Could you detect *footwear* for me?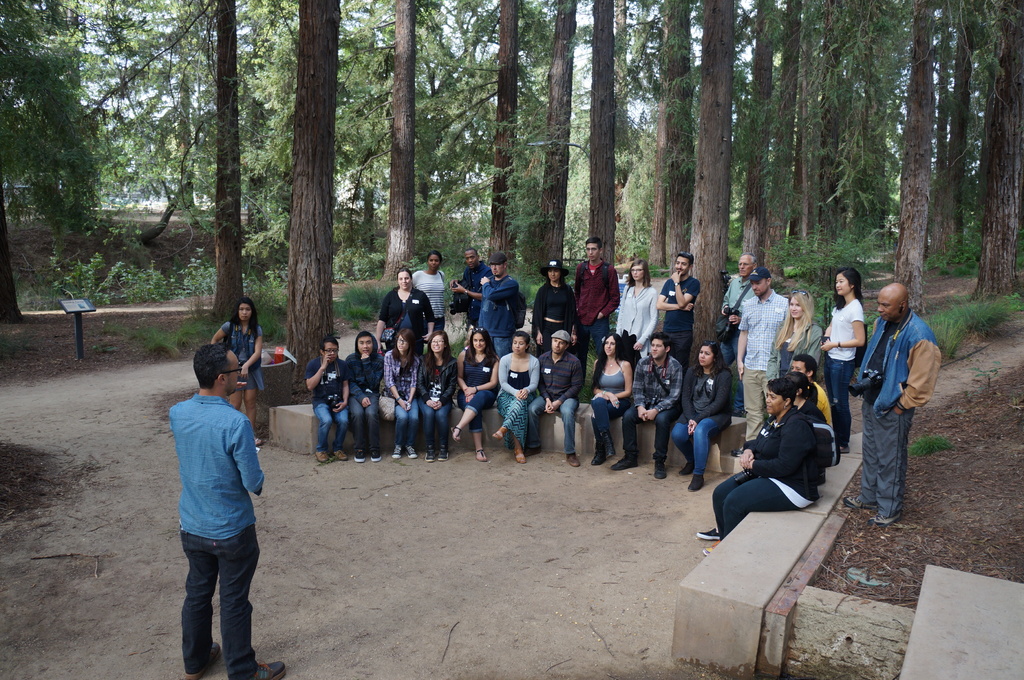
Detection result: bbox=[516, 449, 523, 462].
